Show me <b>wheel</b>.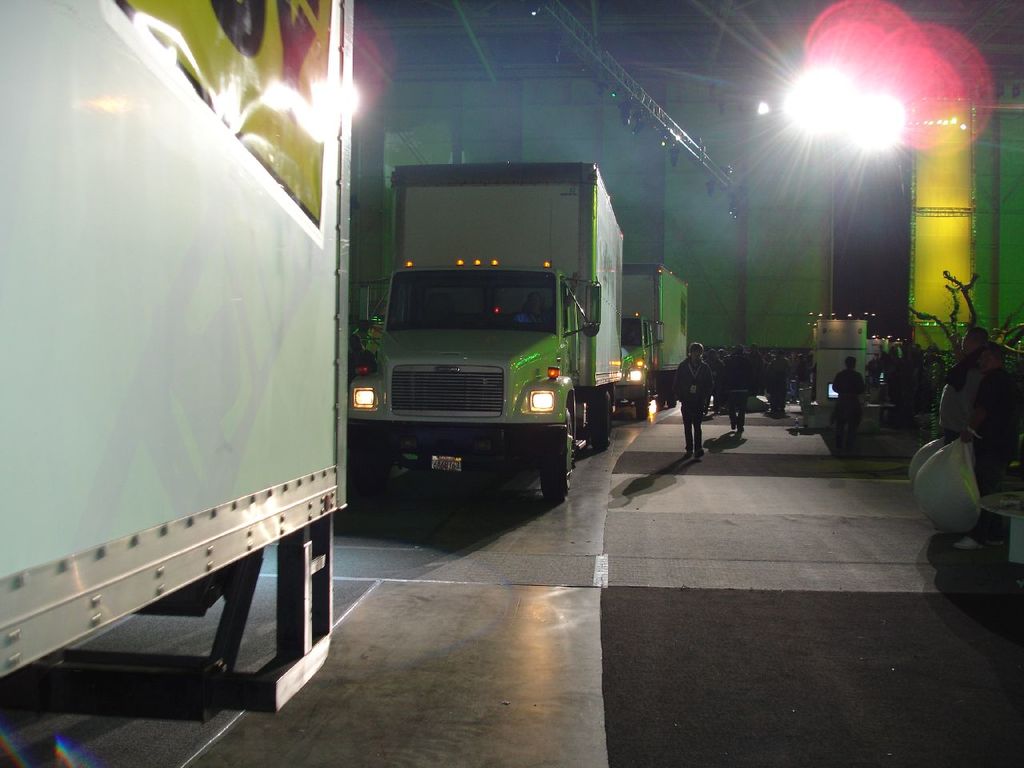
<b>wheel</b> is here: left=535, top=402, right=578, bottom=505.
